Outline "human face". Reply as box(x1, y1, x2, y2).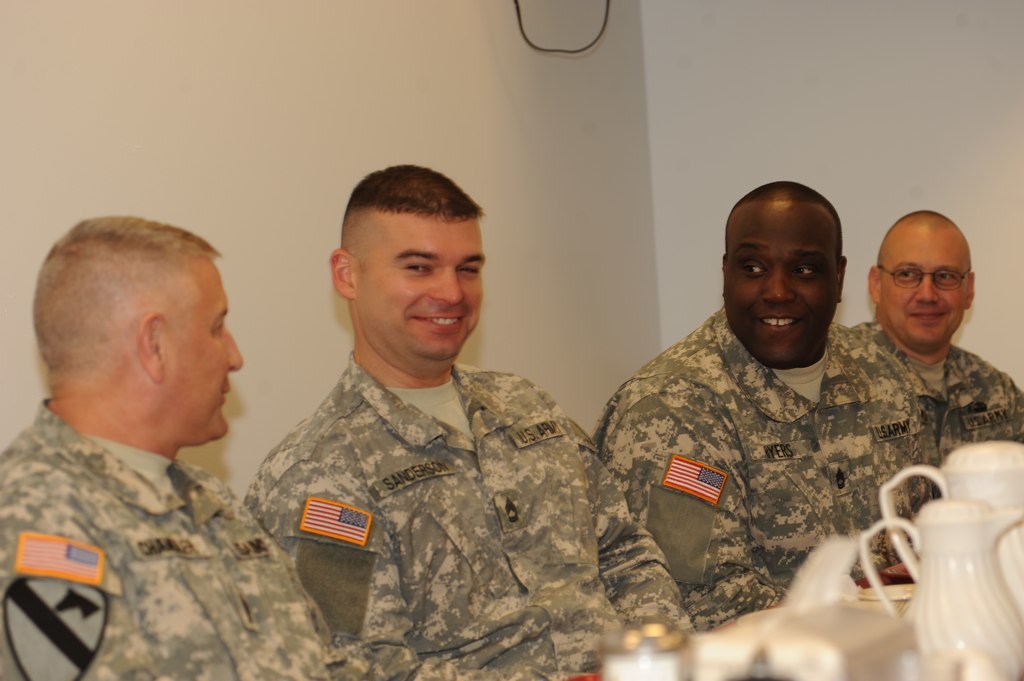
box(882, 226, 974, 351).
